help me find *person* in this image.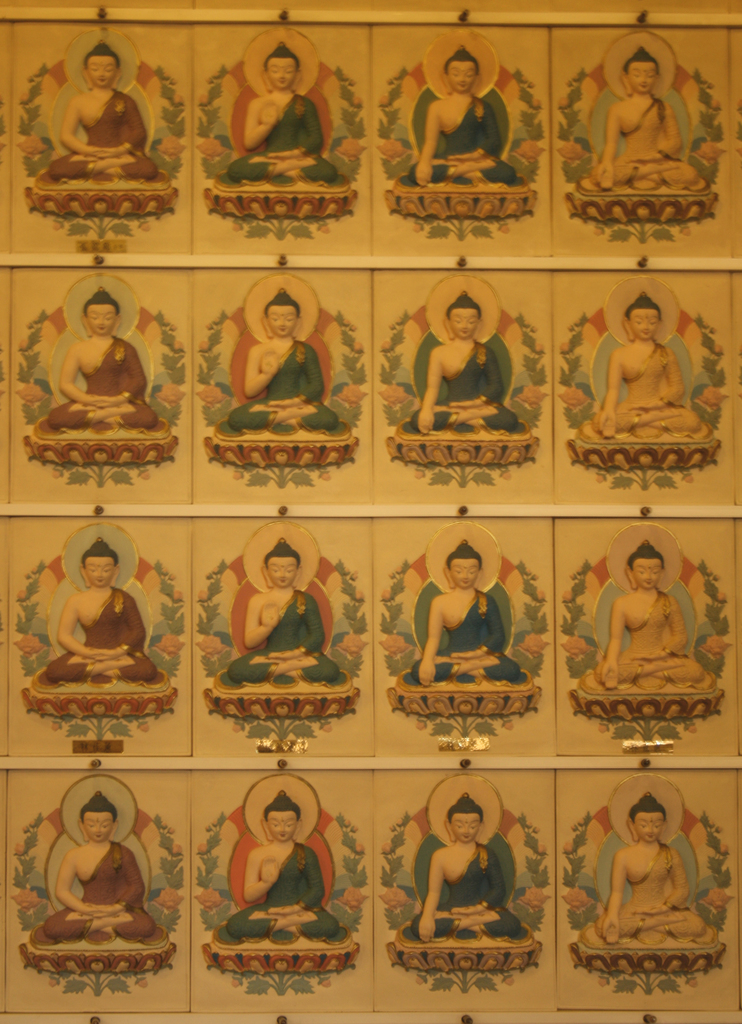
Found it: bbox=(597, 536, 702, 691).
